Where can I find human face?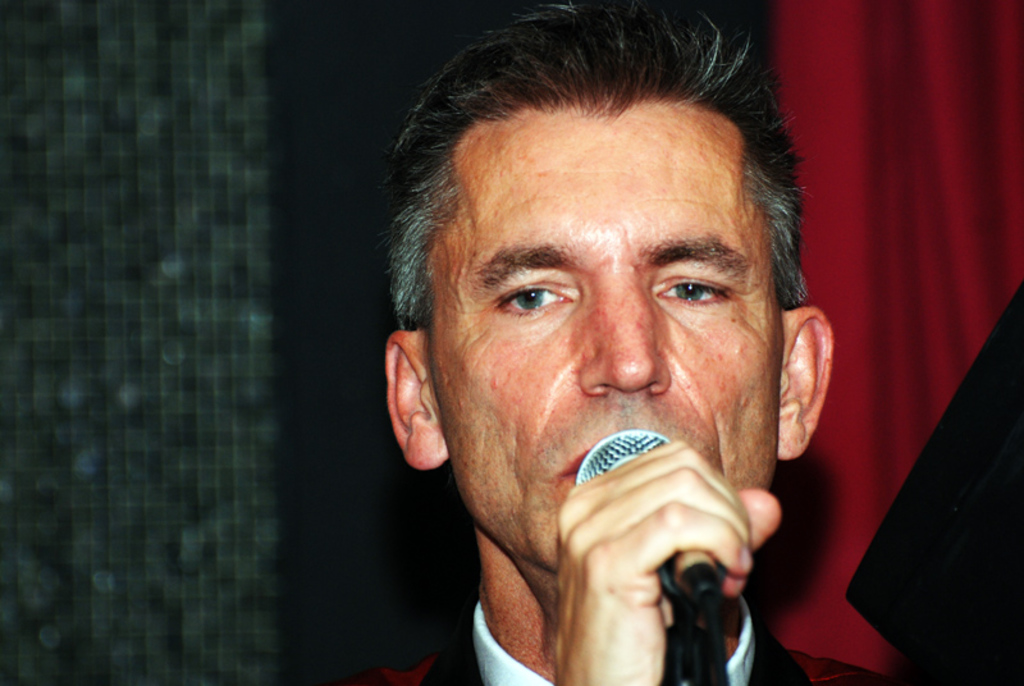
You can find it at 425 99 782 567.
